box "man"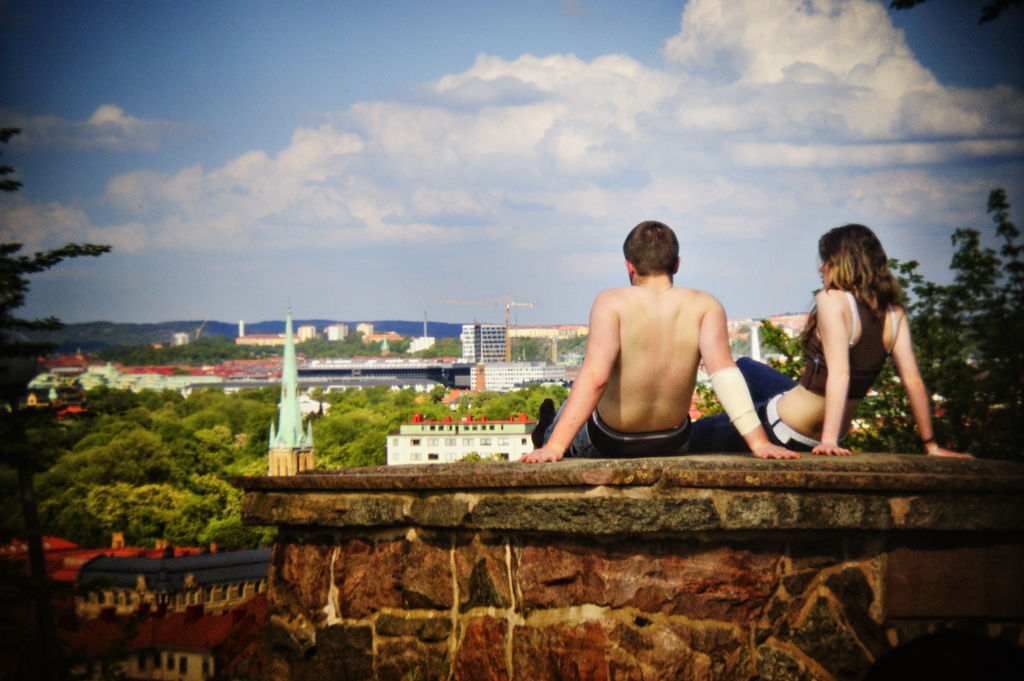
bbox(556, 229, 770, 477)
